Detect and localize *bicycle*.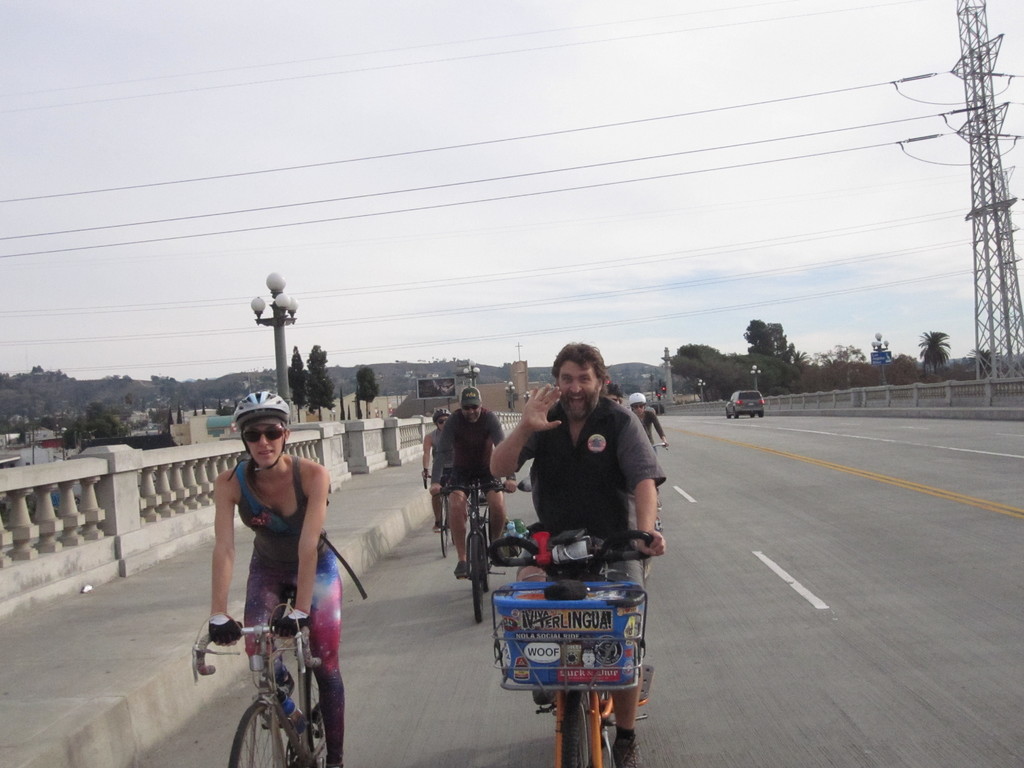
Localized at x1=653, y1=444, x2=666, y2=541.
